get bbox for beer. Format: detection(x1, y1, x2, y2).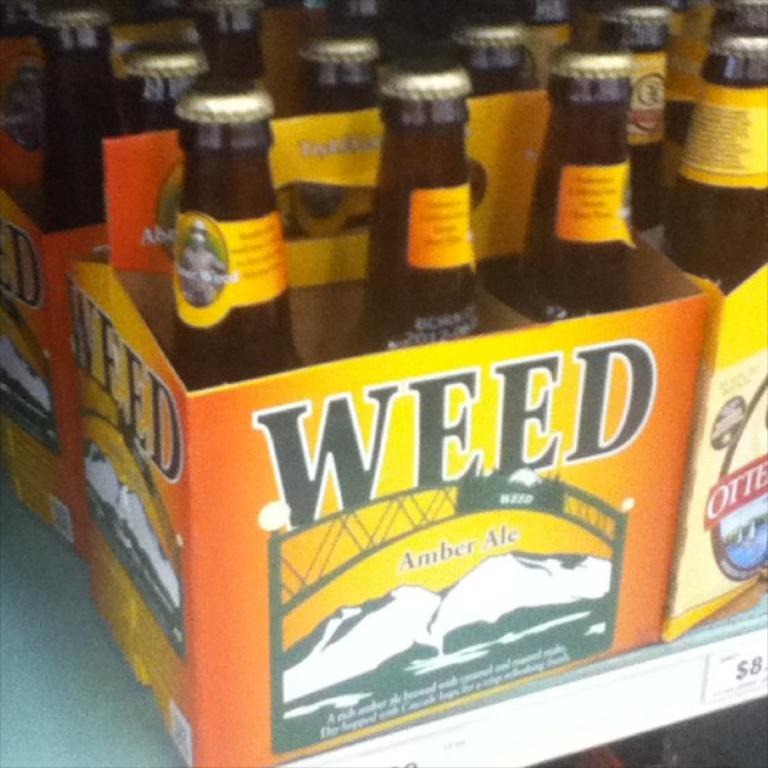
detection(345, 53, 486, 358).
